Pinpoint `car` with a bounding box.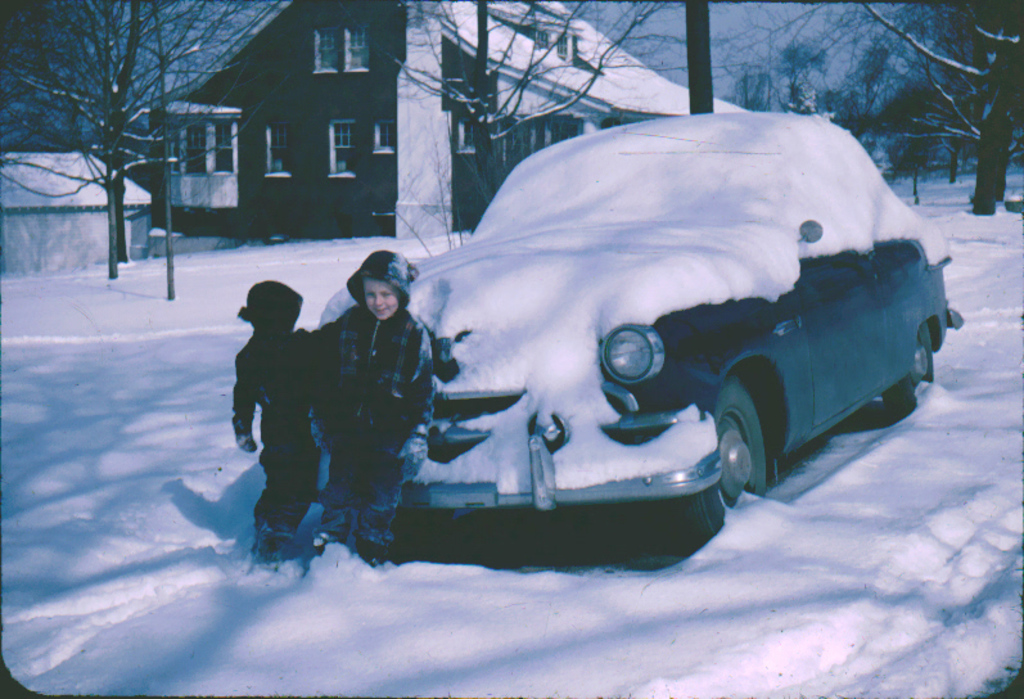
(320, 114, 965, 541).
